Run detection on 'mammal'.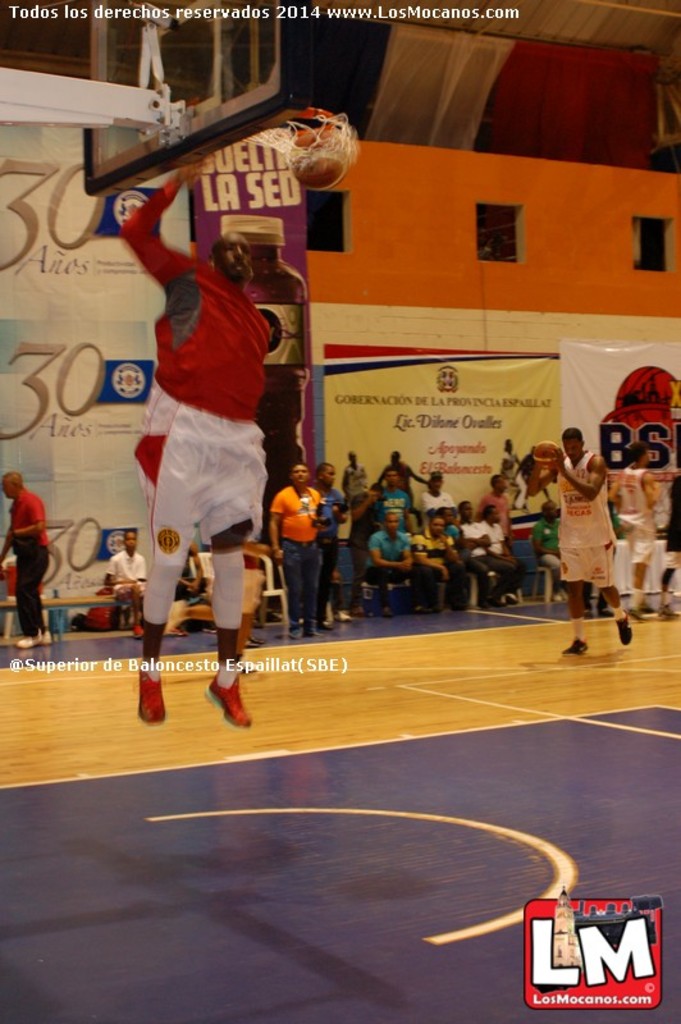
Result: left=498, top=444, right=524, bottom=503.
